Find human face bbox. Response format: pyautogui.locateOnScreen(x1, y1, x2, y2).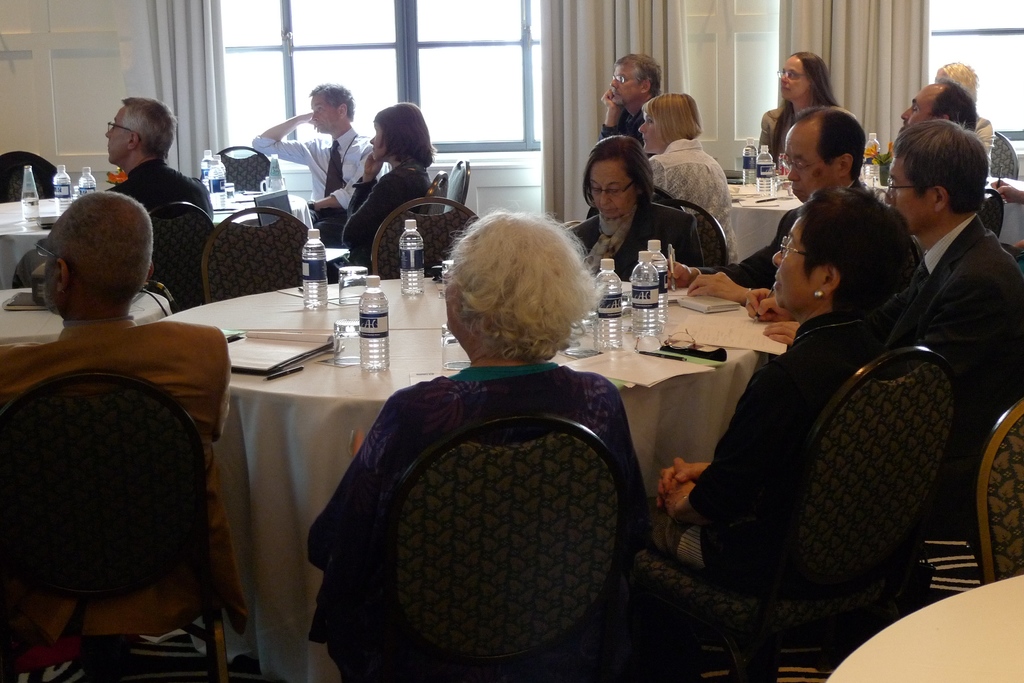
pyautogui.locateOnScreen(774, 220, 815, 308).
